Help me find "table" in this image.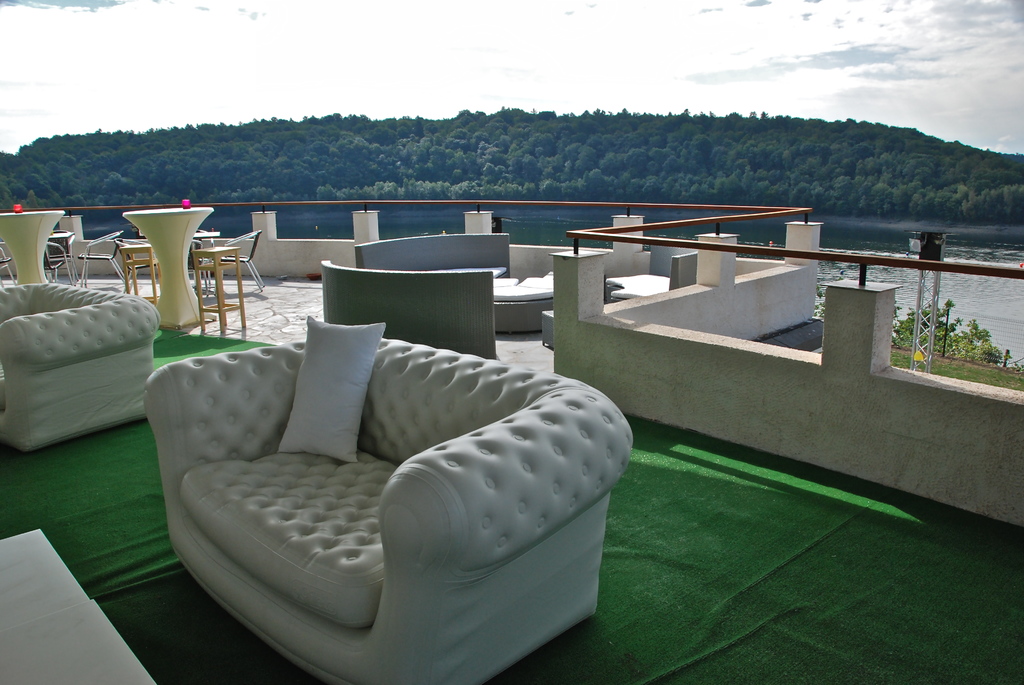
Found it: region(114, 241, 155, 300).
